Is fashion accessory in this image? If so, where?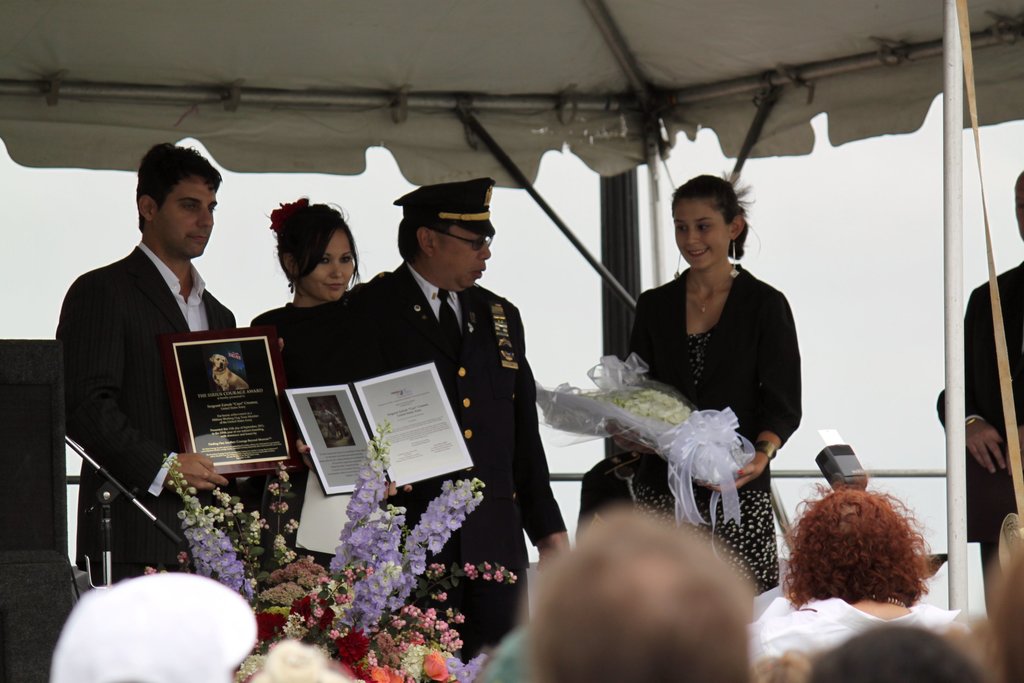
Yes, at box=[435, 233, 493, 252].
